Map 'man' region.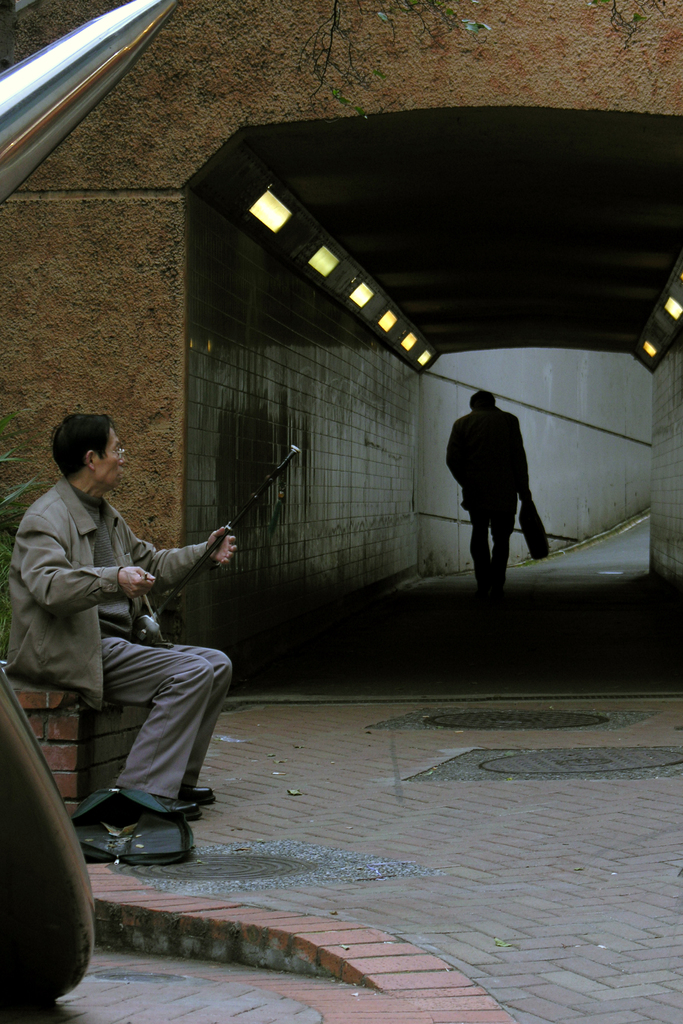
Mapped to region(20, 419, 234, 856).
